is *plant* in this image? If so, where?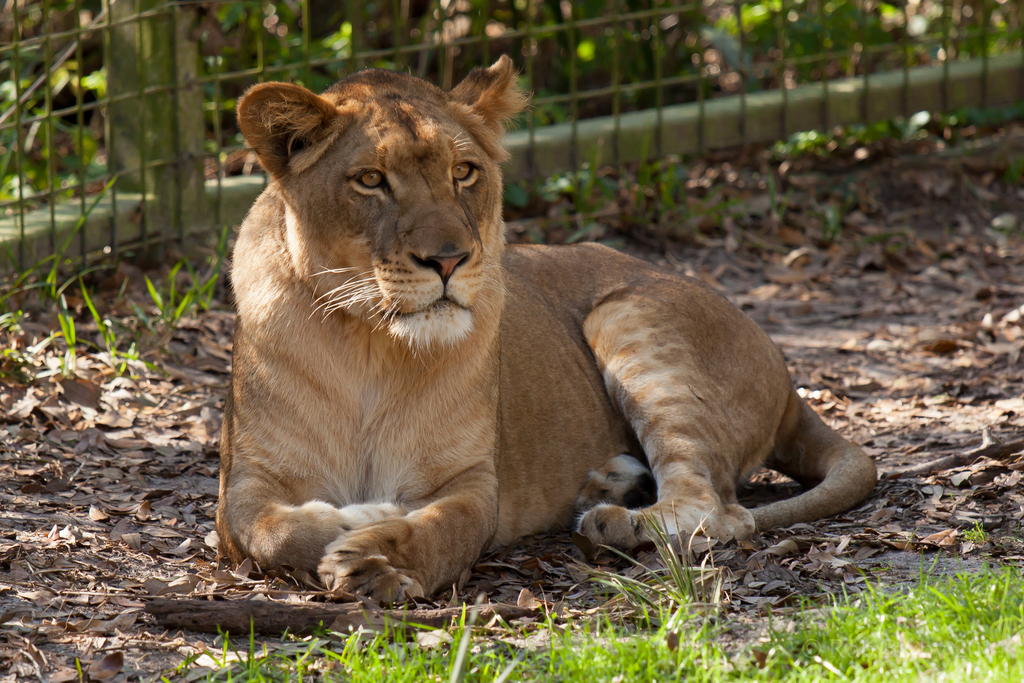
Yes, at 0, 0, 156, 310.
